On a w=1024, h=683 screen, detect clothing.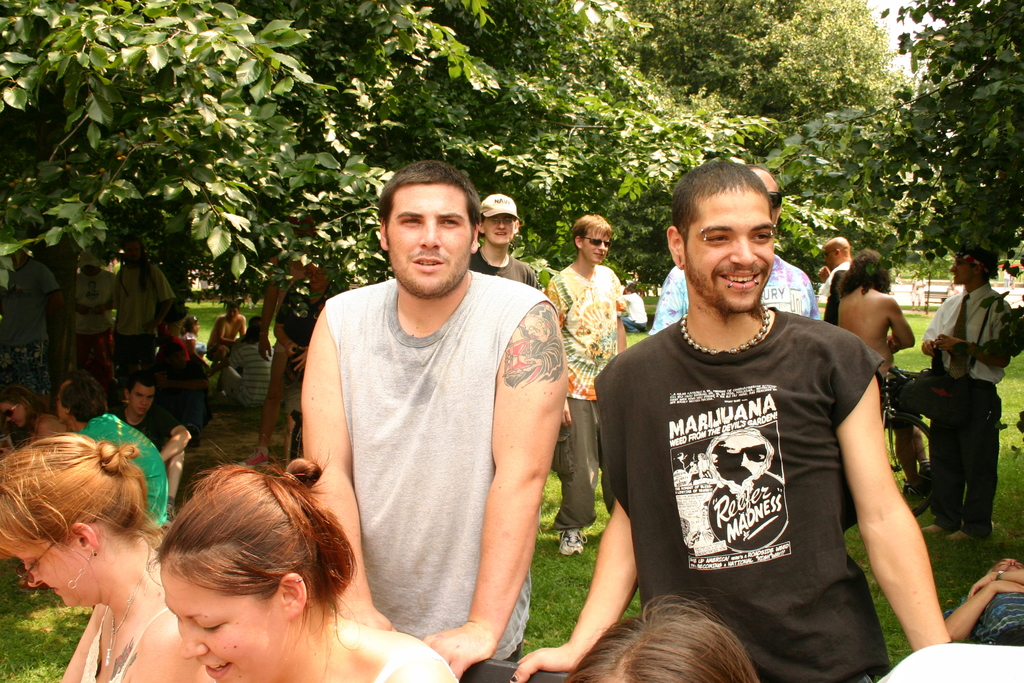
Rect(71, 259, 115, 370).
